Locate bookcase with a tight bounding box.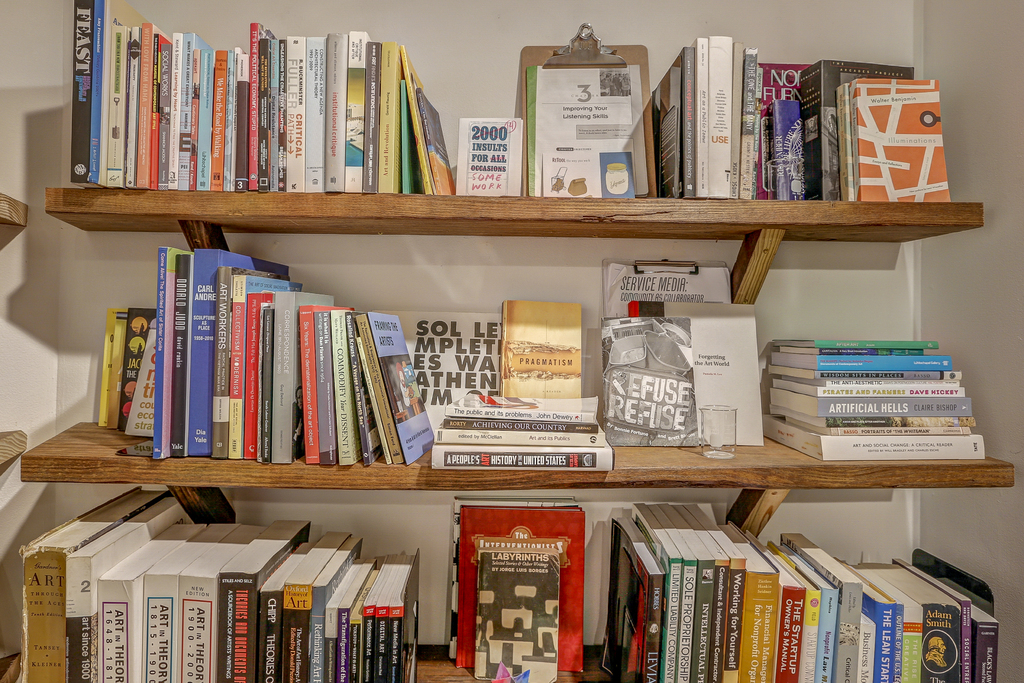
1, 30, 1005, 675.
